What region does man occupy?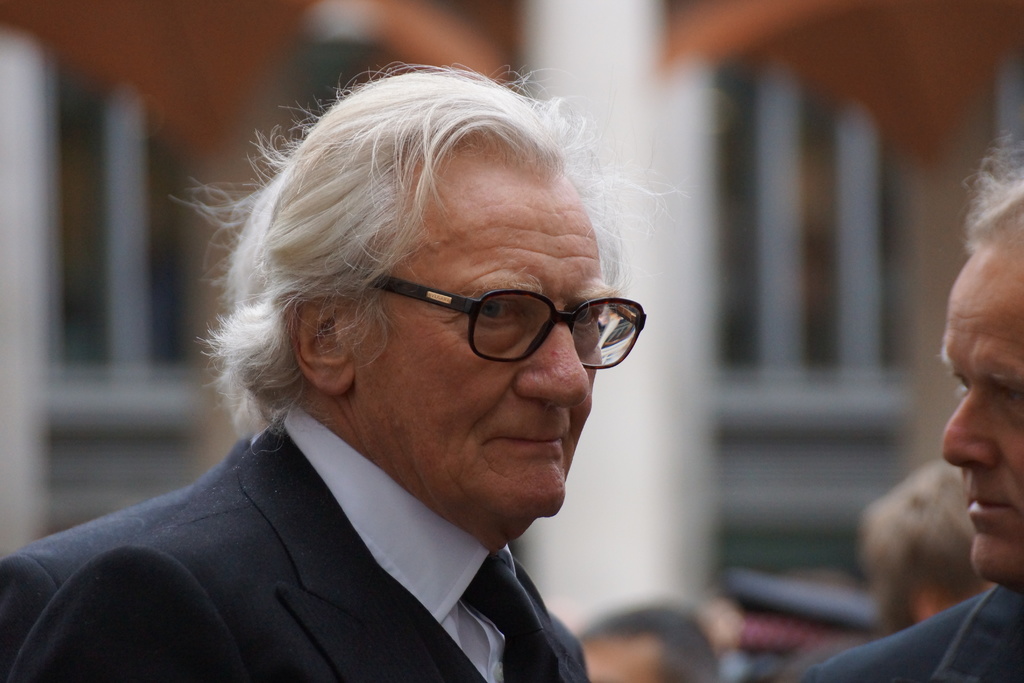
crop(575, 604, 724, 682).
